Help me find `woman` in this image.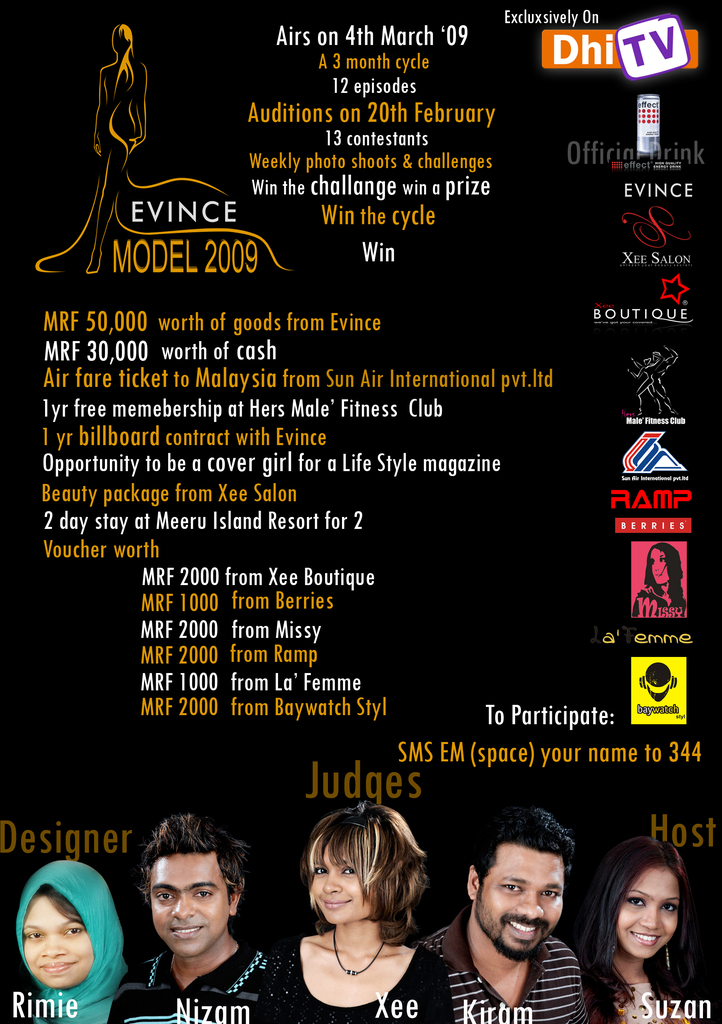
Found it: crop(267, 804, 455, 1023).
